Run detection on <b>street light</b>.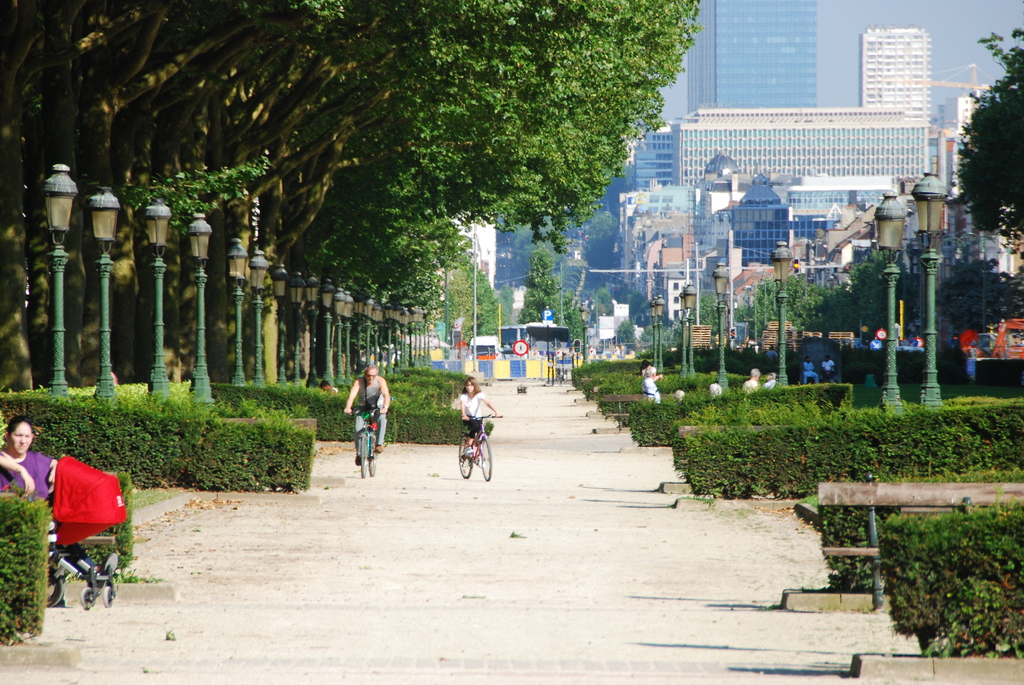
Result: bbox=[245, 245, 269, 391].
